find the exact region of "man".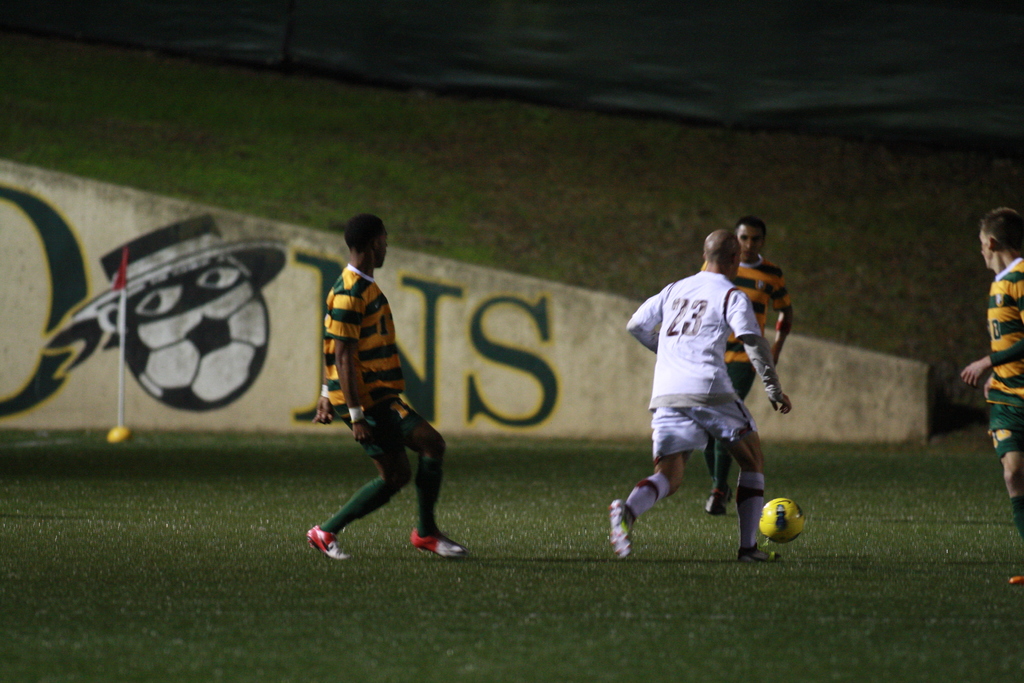
Exact region: {"left": 692, "top": 219, "right": 794, "bottom": 513}.
